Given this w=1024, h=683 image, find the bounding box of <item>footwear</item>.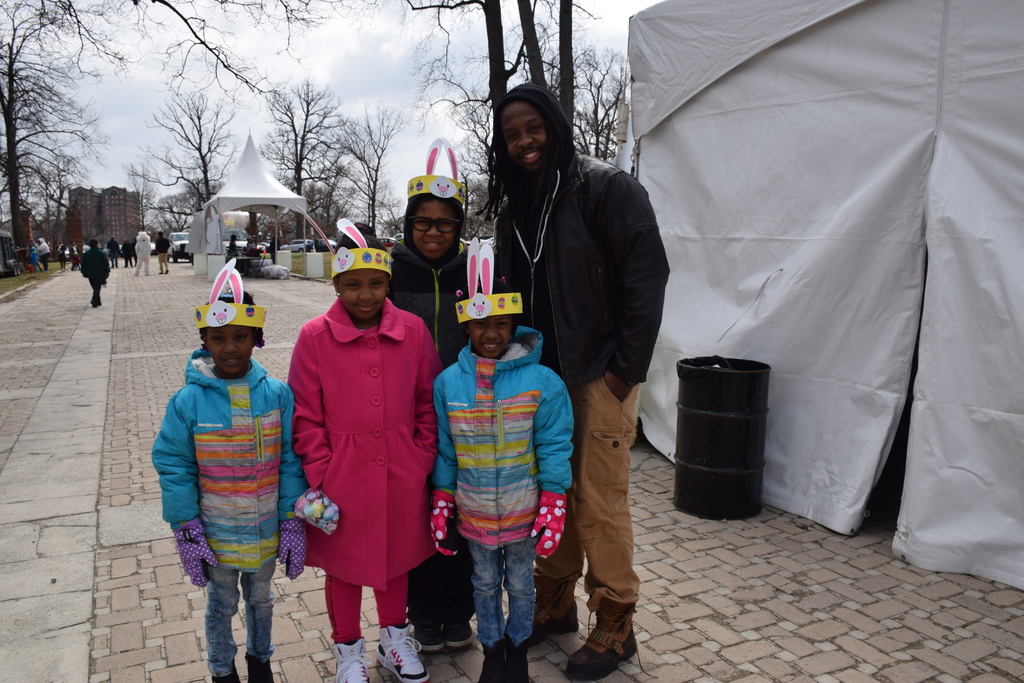
[246, 652, 275, 682].
